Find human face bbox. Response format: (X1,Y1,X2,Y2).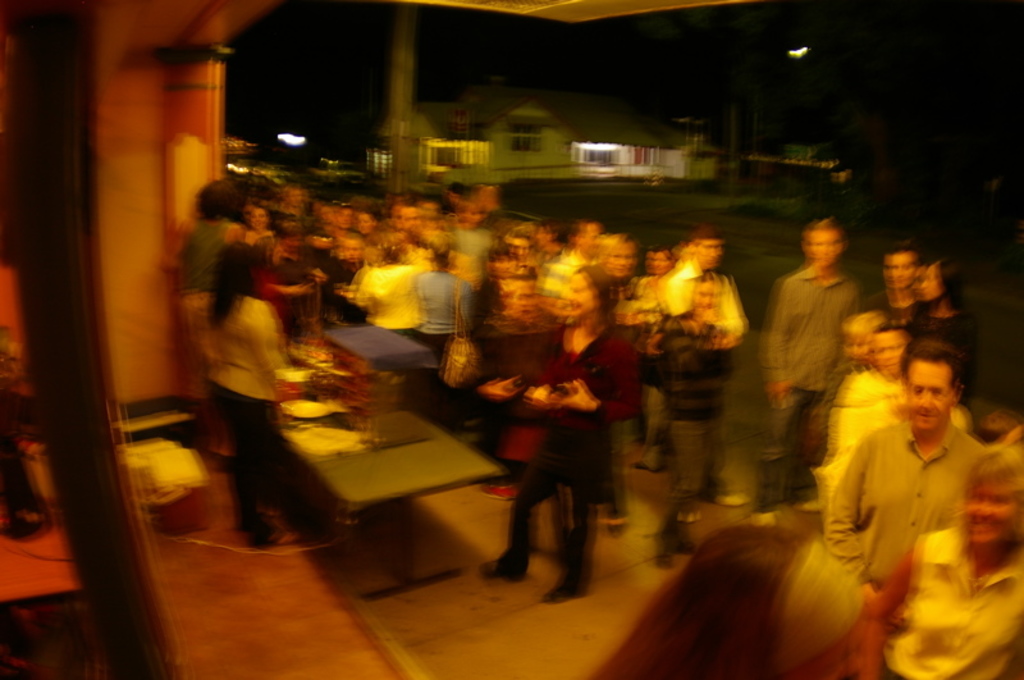
(922,266,940,302).
